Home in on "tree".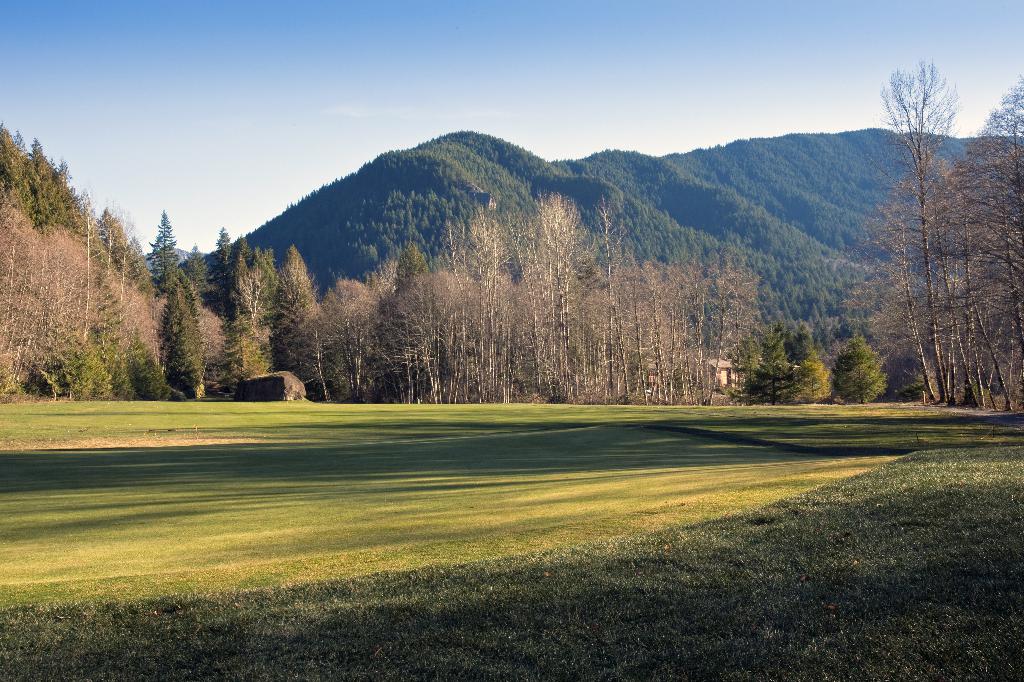
Homed in at select_region(639, 261, 688, 404).
